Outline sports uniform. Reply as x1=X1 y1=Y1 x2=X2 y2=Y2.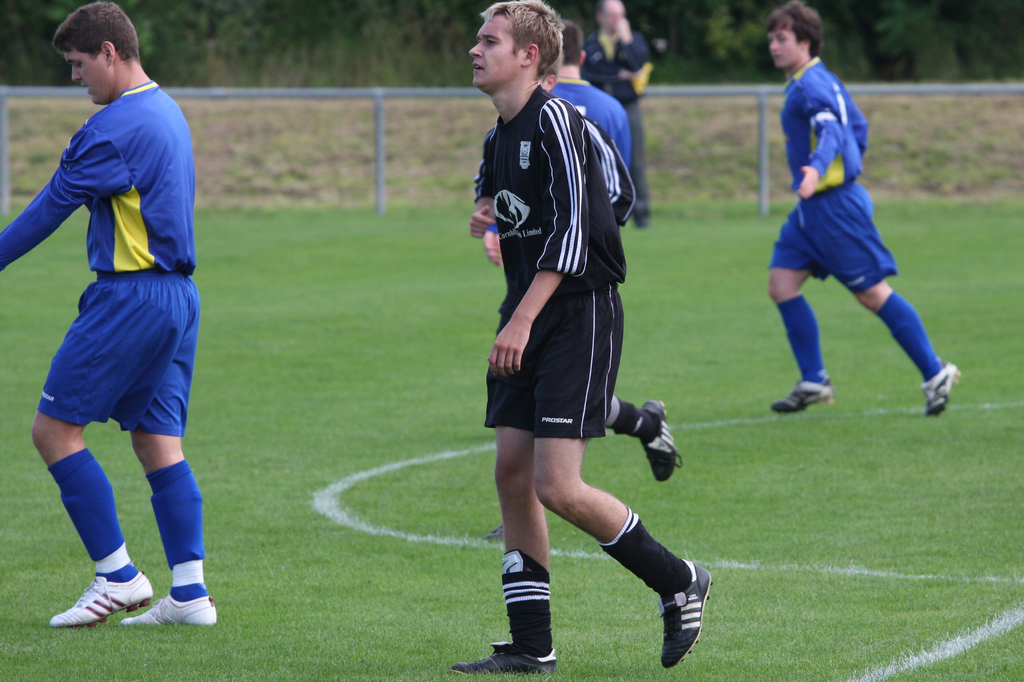
x1=546 y1=77 x2=640 y2=202.
